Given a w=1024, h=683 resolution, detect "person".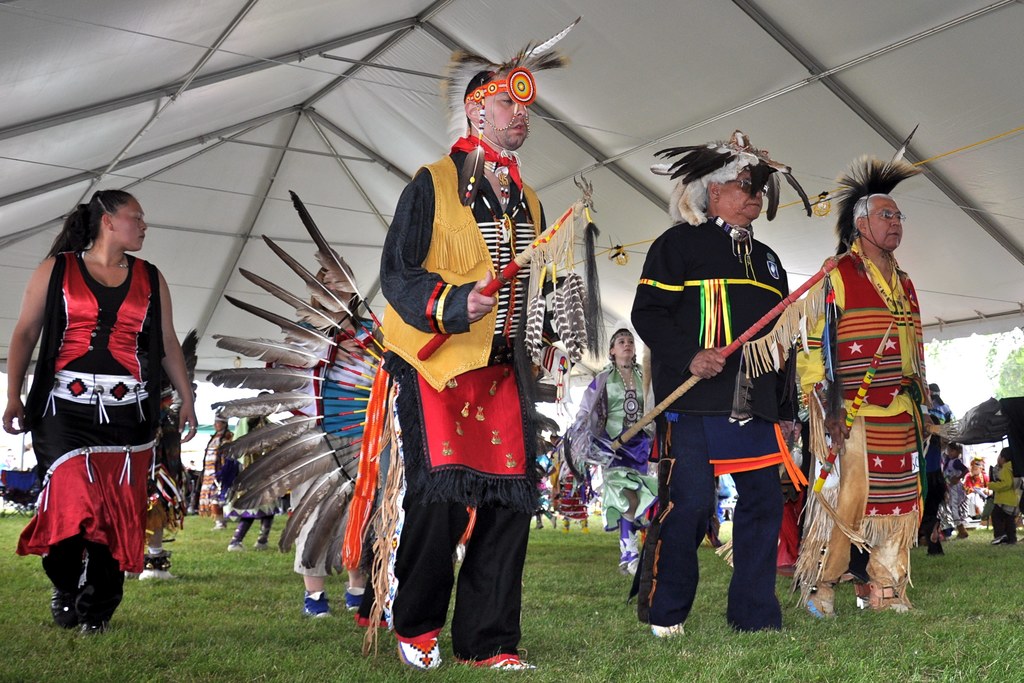
left=566, top=327, right=648, bottom=568.
